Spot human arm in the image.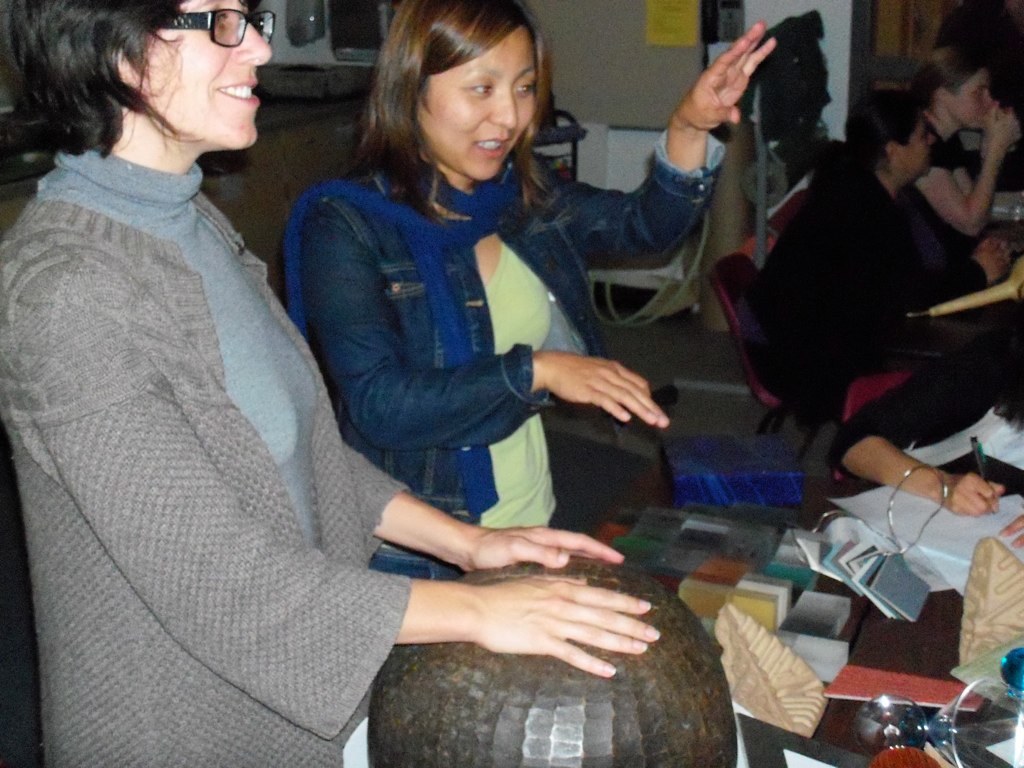
human arm found at <bbox>431, 574, 663, 673</bbox>.
